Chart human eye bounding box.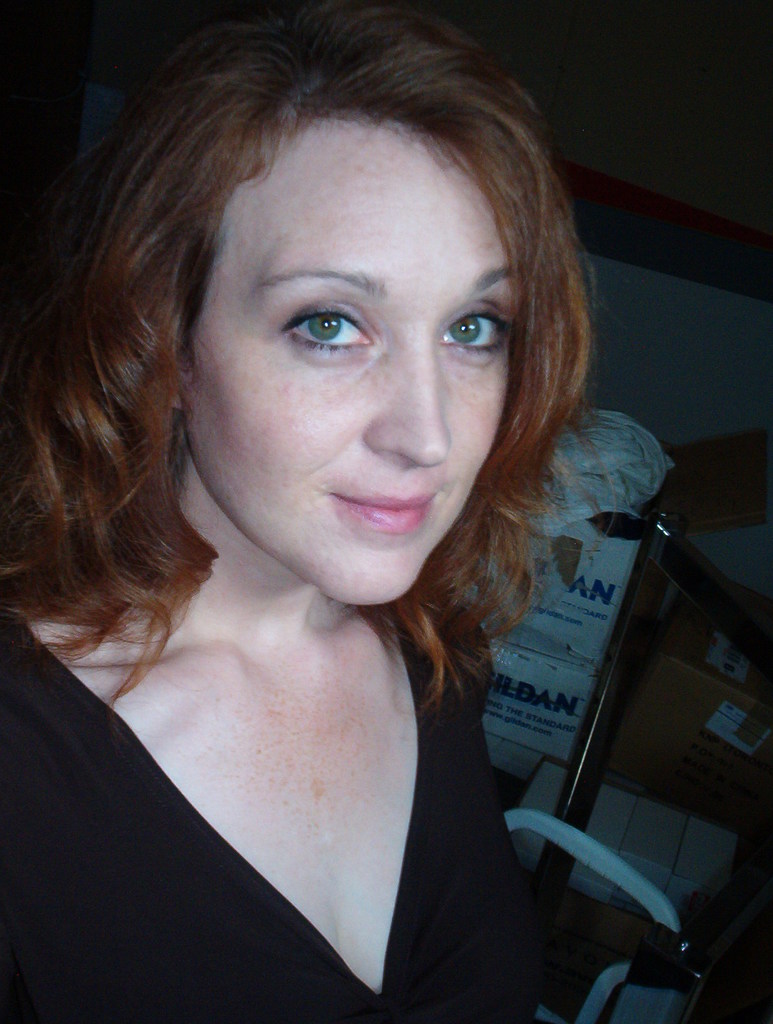
Charted: pyautogui.locateOnScreen(443, 301, 514, 358).
